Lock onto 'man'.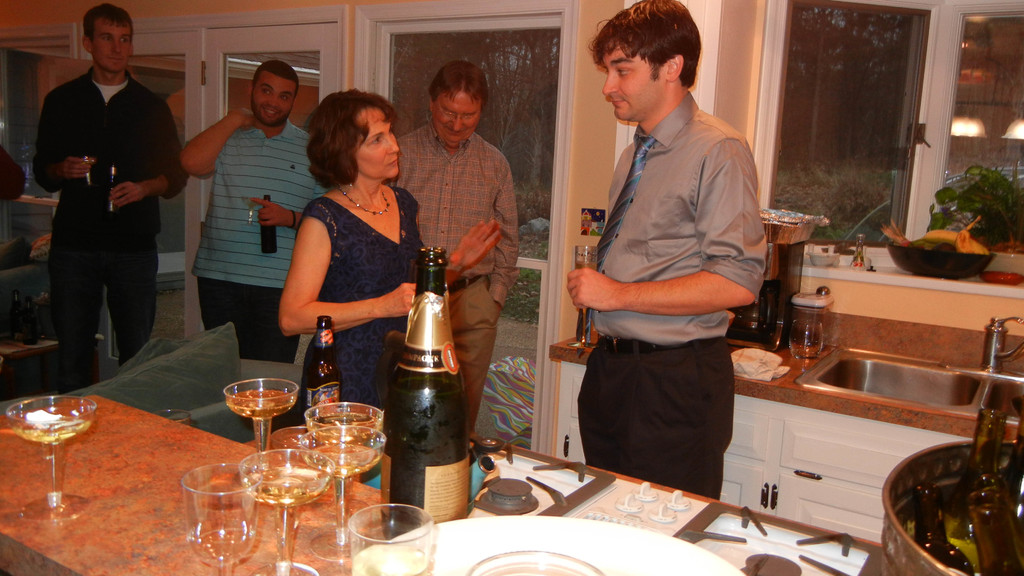
Locked: [177,56,340,358].
